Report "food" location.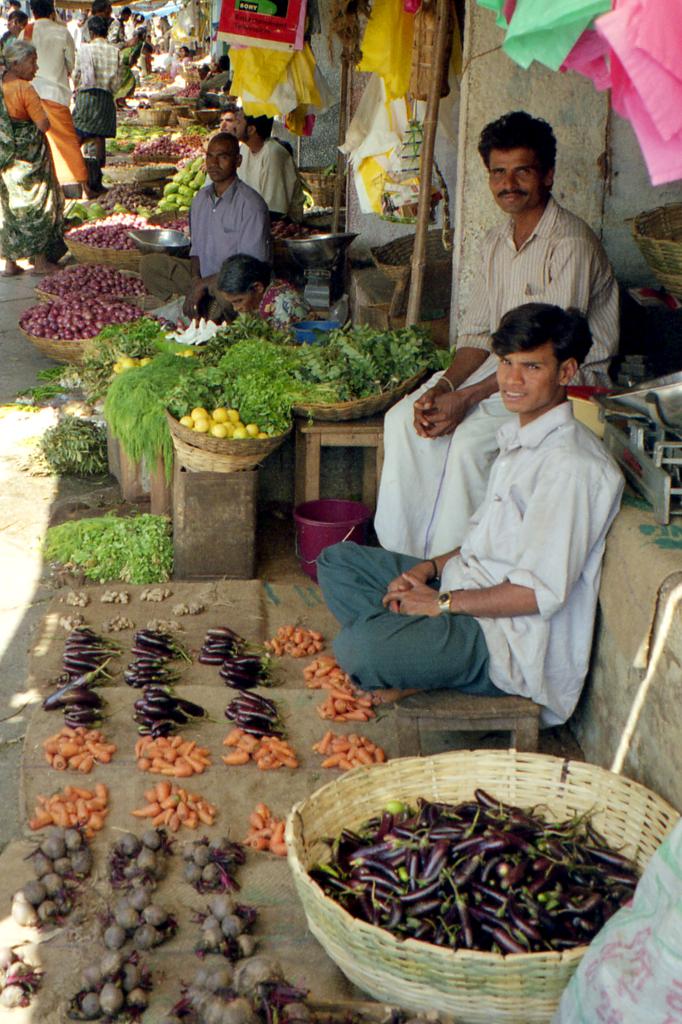
Report: bbox=(314, 689, 382, 722).
